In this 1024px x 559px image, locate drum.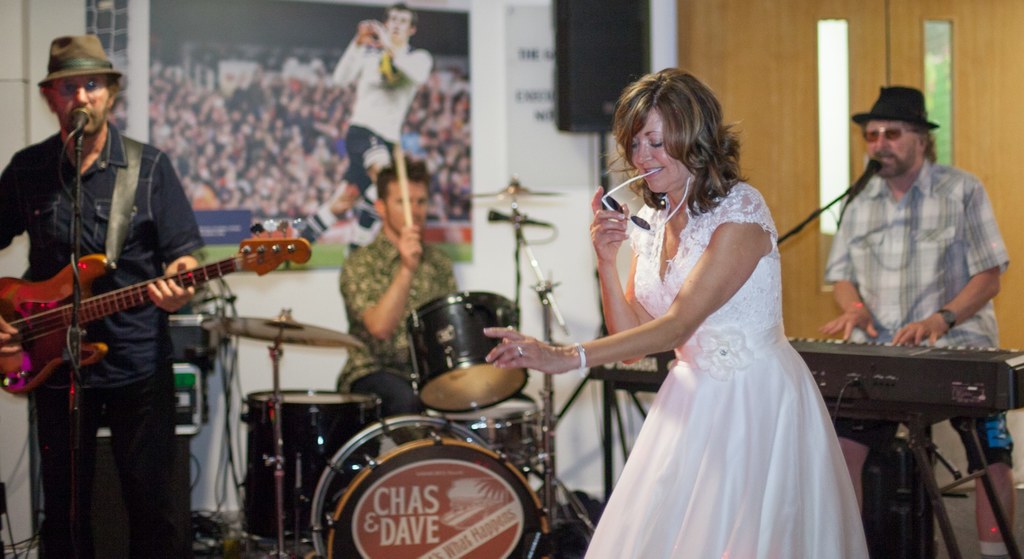
Bounding box: 305,417,550,558.
